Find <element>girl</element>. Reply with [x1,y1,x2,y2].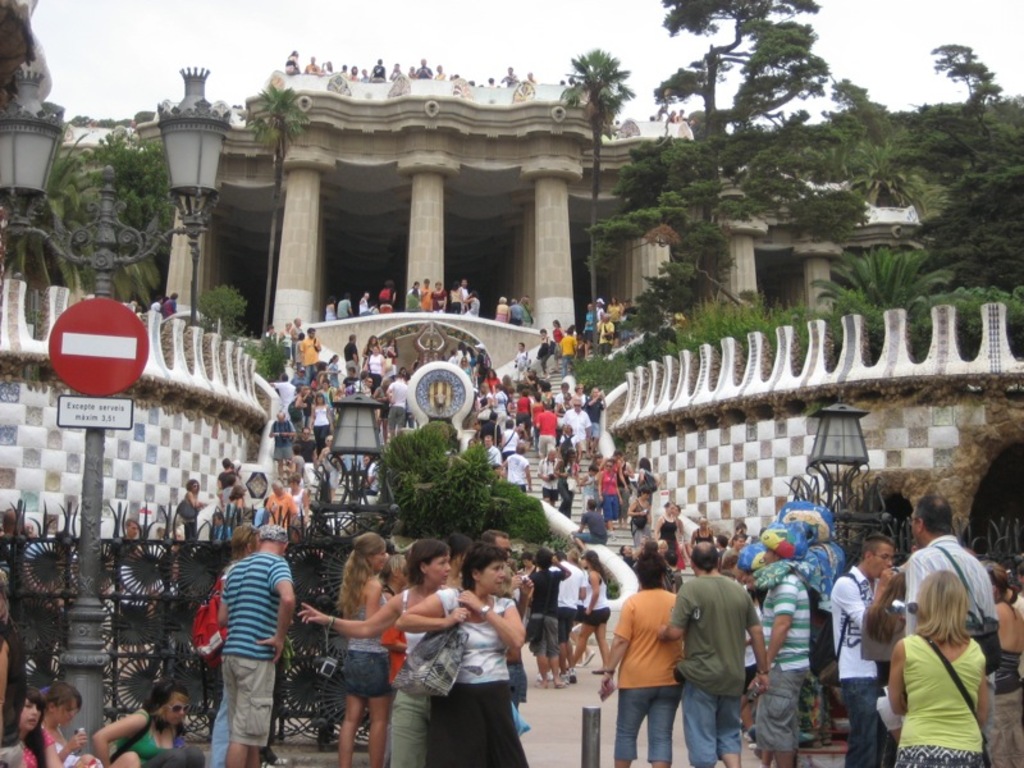
[396,544,545,767].
